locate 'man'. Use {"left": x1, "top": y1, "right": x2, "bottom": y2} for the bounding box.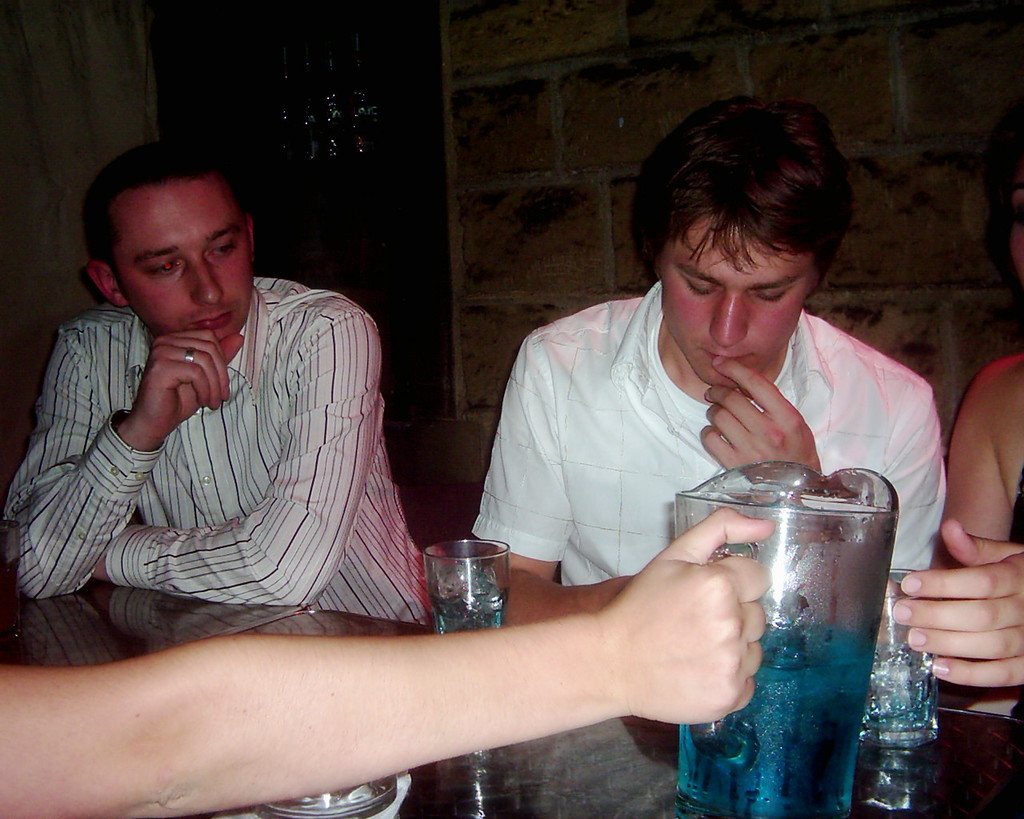
{"left": 471, "top": 100, "right": 944, "bottom": 632}.
